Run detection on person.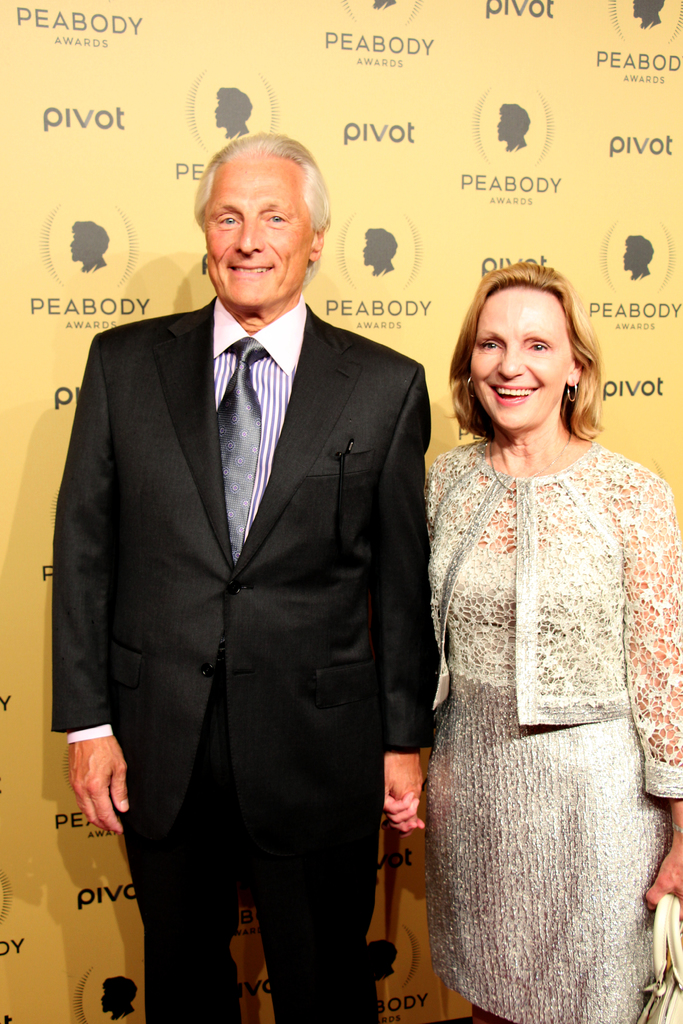
Result: [380,265,682,1023].
